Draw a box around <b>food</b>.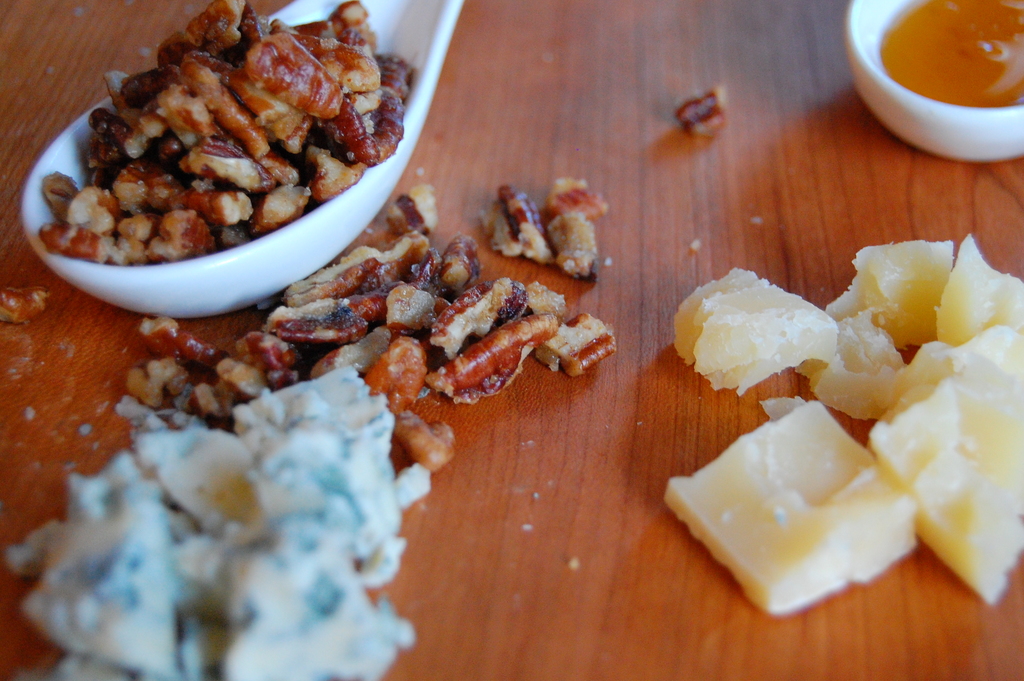
box=[661, 229, 1023, 616].
